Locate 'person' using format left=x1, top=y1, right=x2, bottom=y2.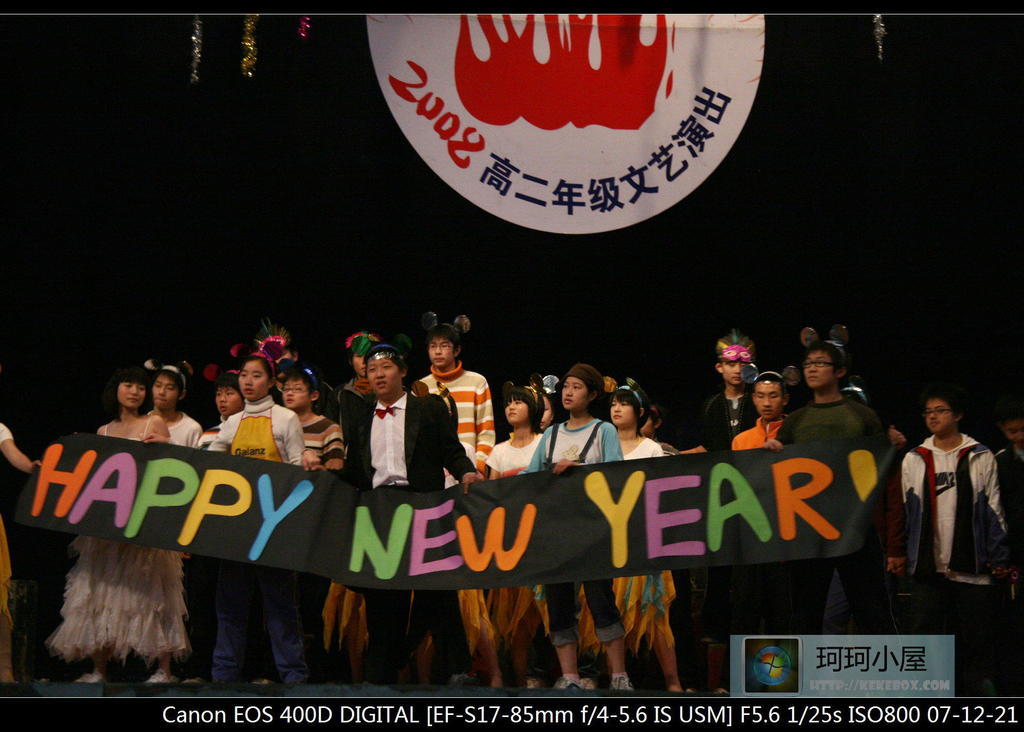
left=729, top=365, right=788, bottom=451.
